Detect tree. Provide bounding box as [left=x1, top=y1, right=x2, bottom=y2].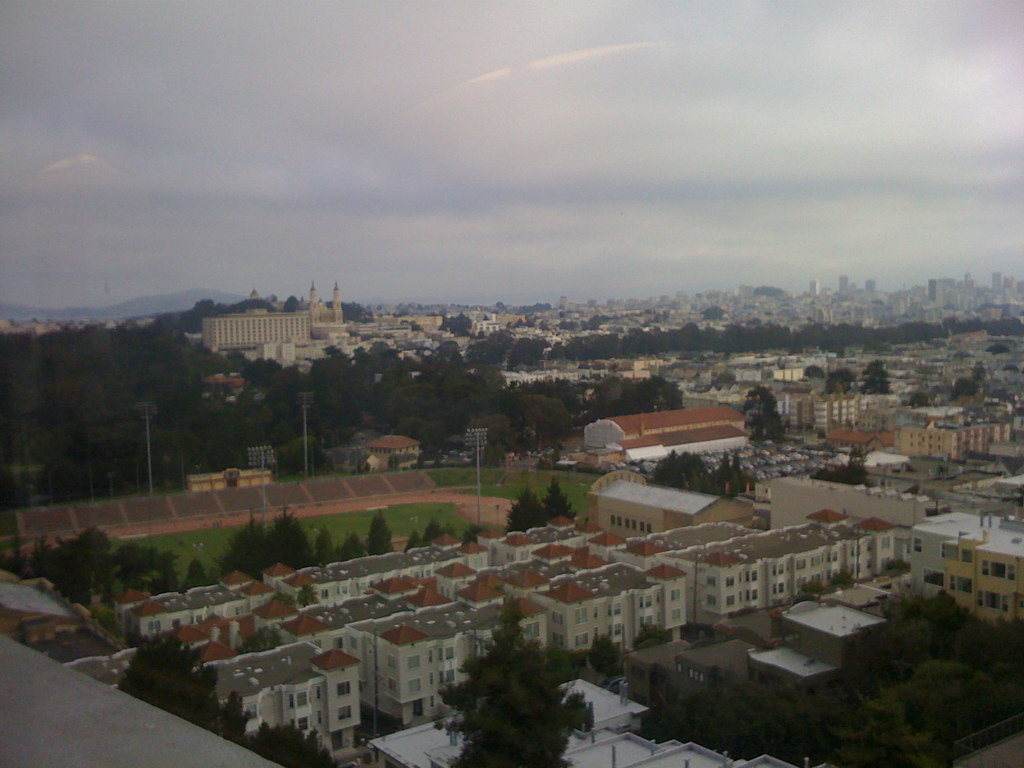
[left=860, top=359, right=888, bottom=393].
